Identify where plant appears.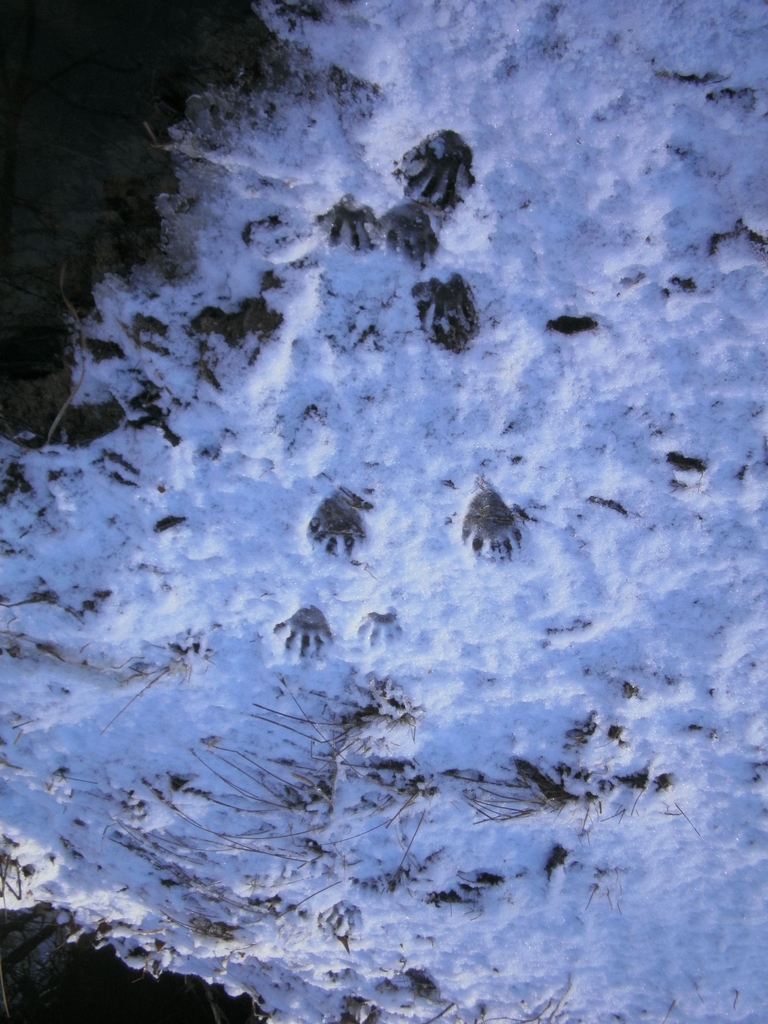
Appears at [x1=464, y1=764, x2=701, y2=846].
